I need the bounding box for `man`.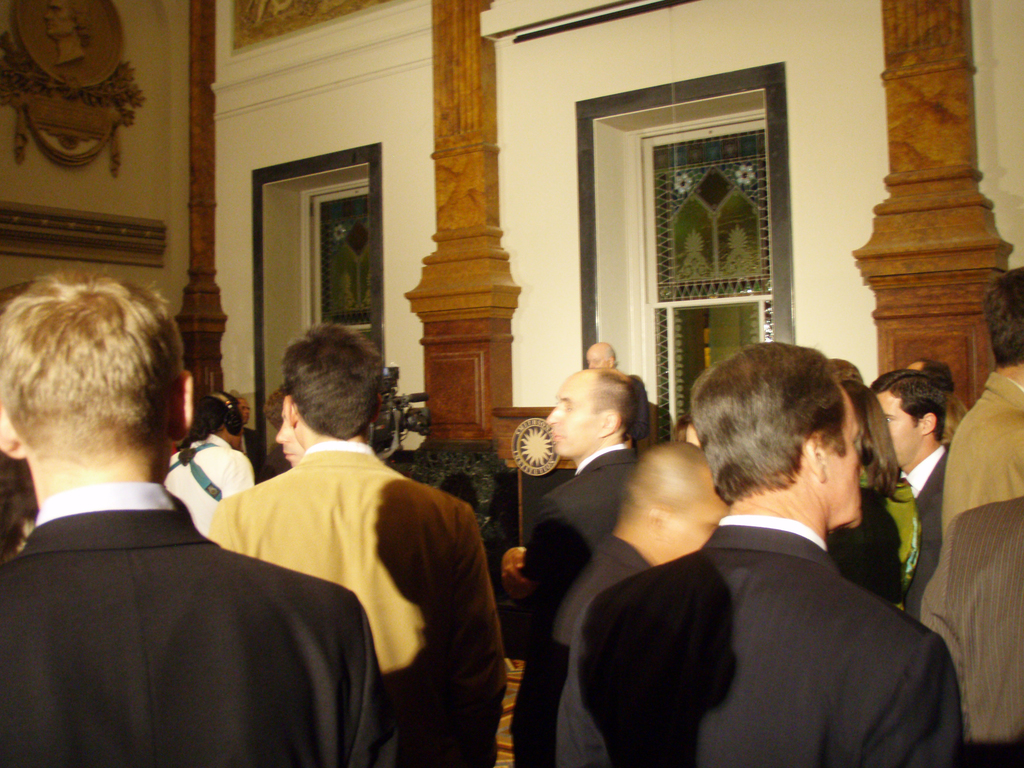
Here it is: box=[162, 390, 253, 527].
